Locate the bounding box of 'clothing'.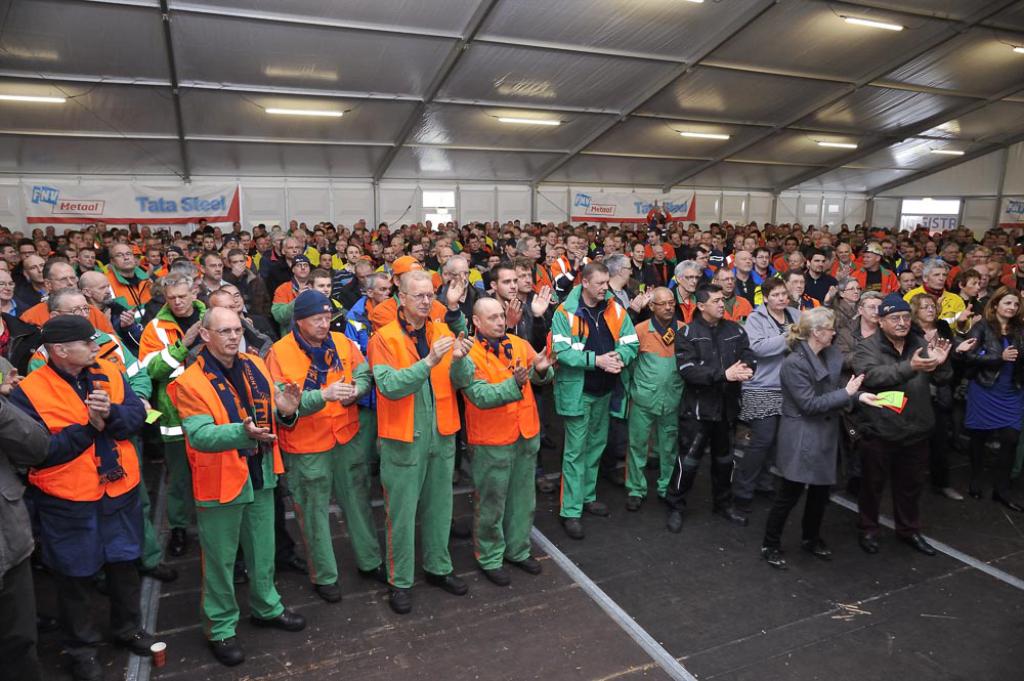
Bounding box: 452/241/464/252.
